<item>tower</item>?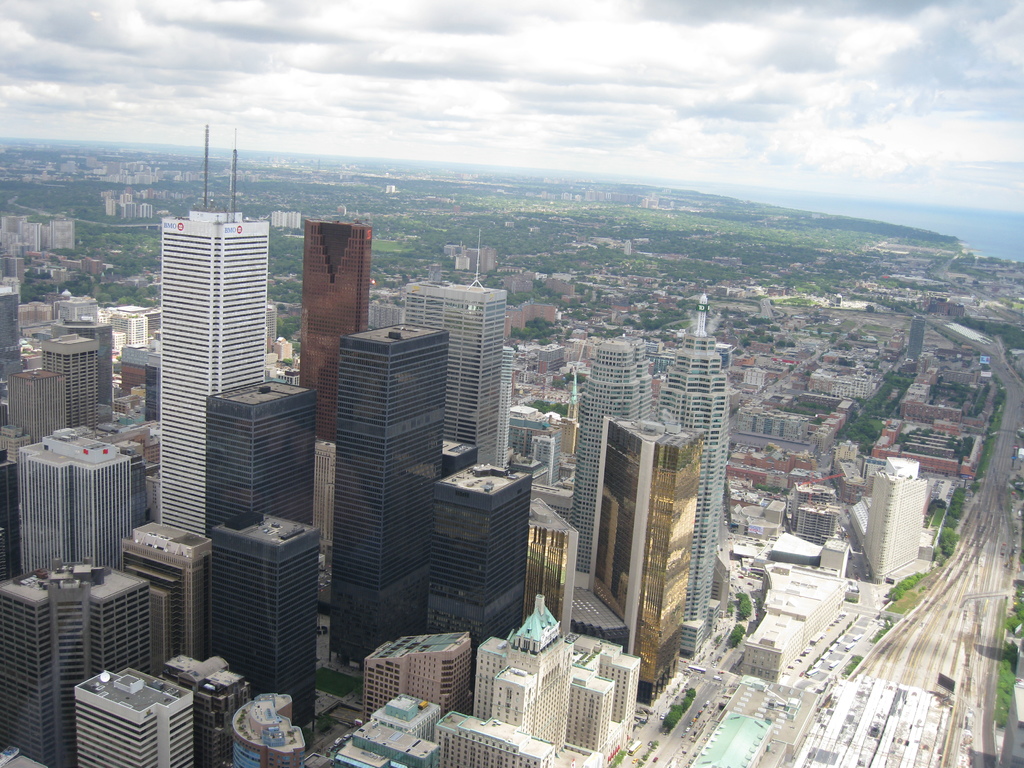
x1=552, y1=662, x2=608, y2=755
